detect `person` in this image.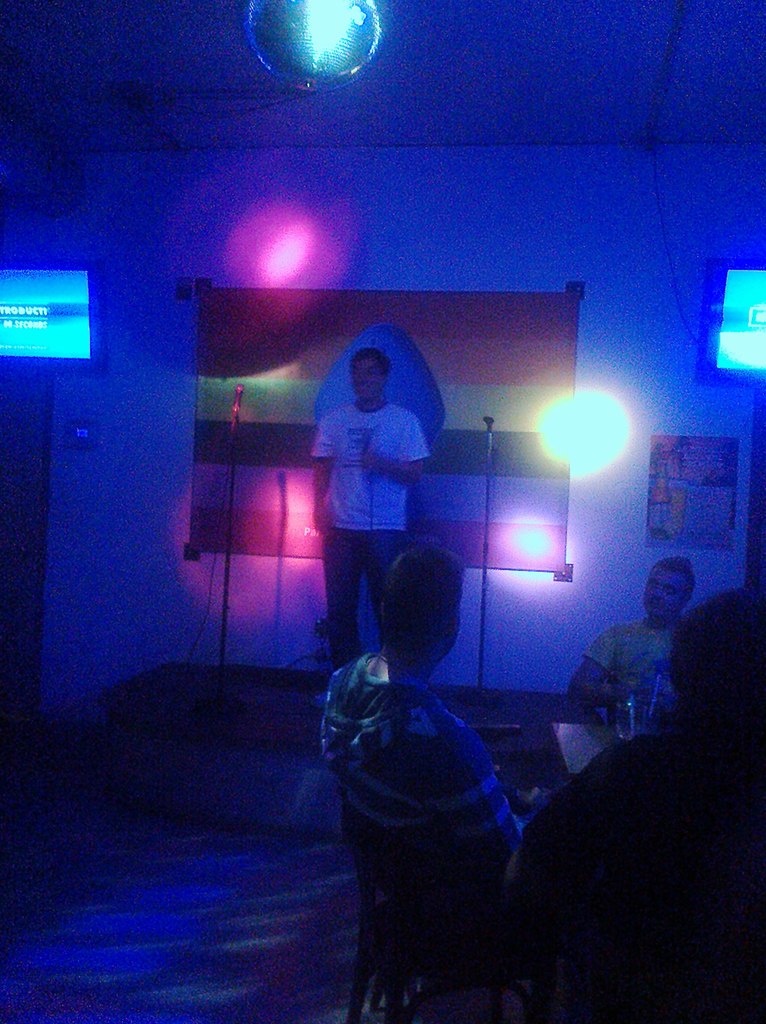
Detection: left=504, top=589, right=765, bottom=1023.
